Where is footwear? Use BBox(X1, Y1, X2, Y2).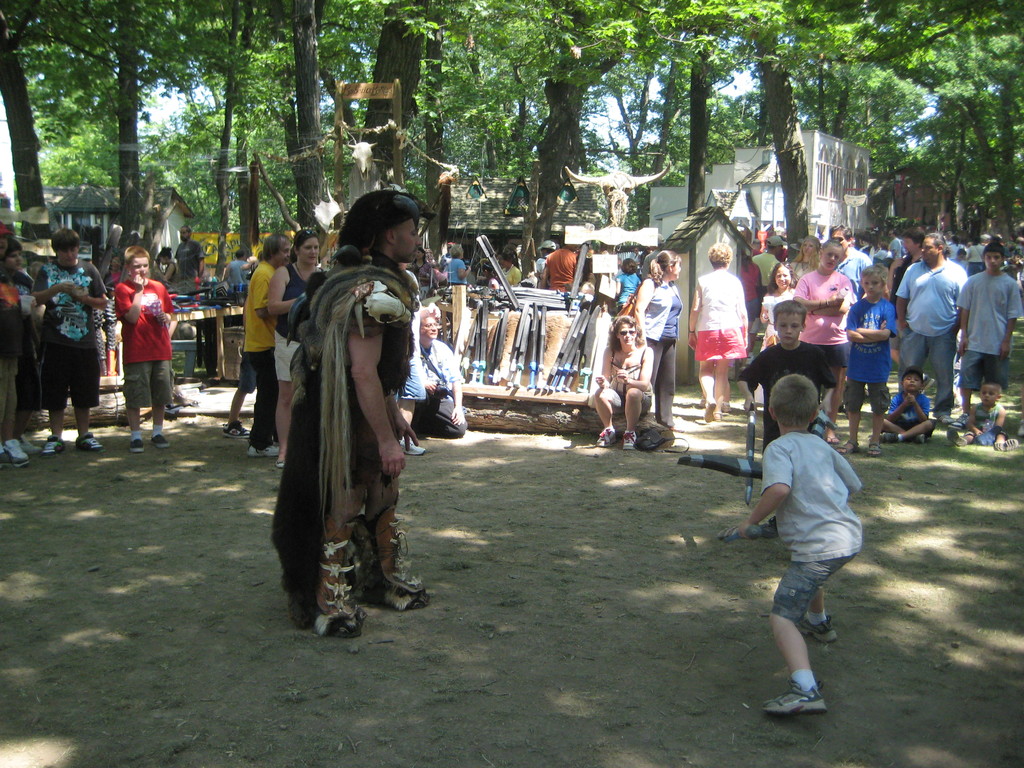
BBox(713, 410, 721, 422).
